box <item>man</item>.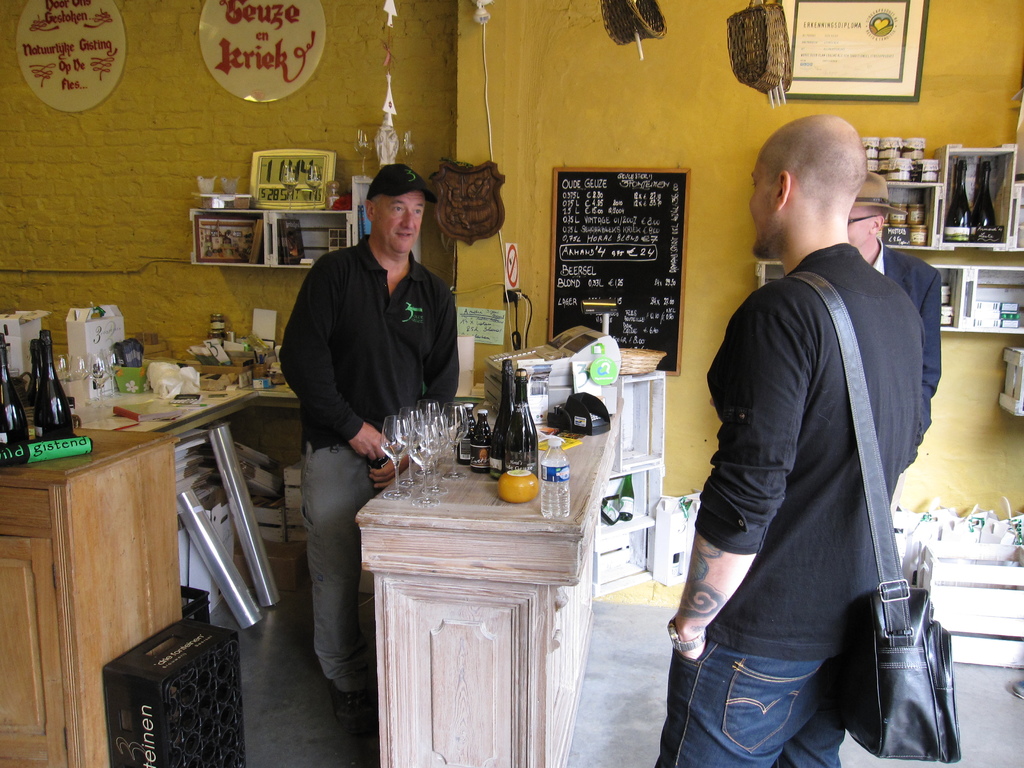
x1=699 y1=90 x2=945 y2=767.
